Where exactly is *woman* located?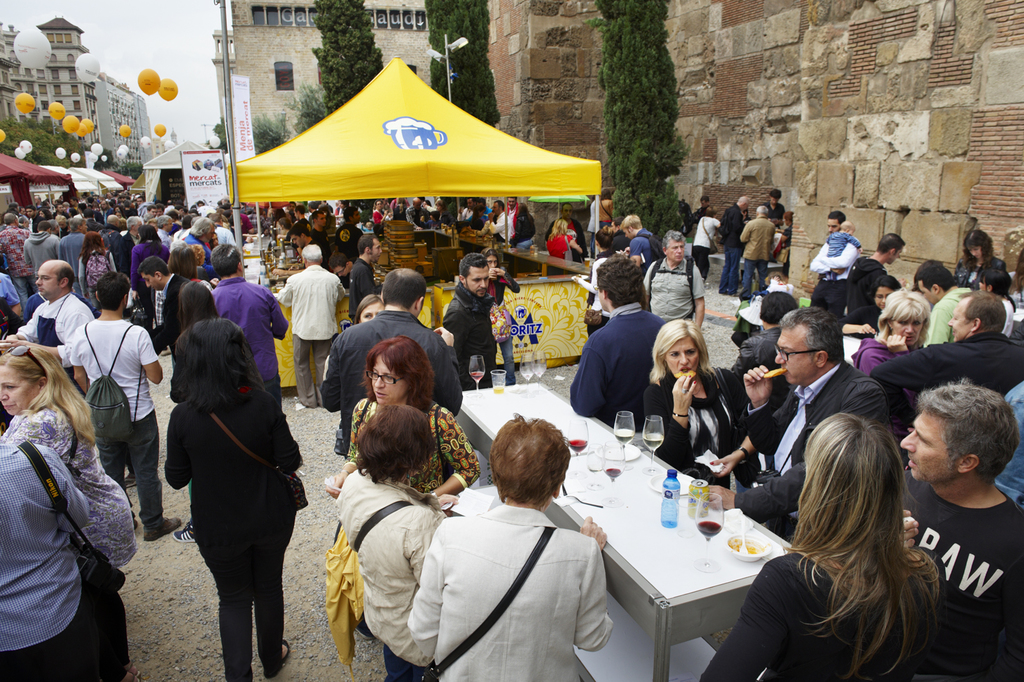
Its bounding box is 324,331,484,498.
